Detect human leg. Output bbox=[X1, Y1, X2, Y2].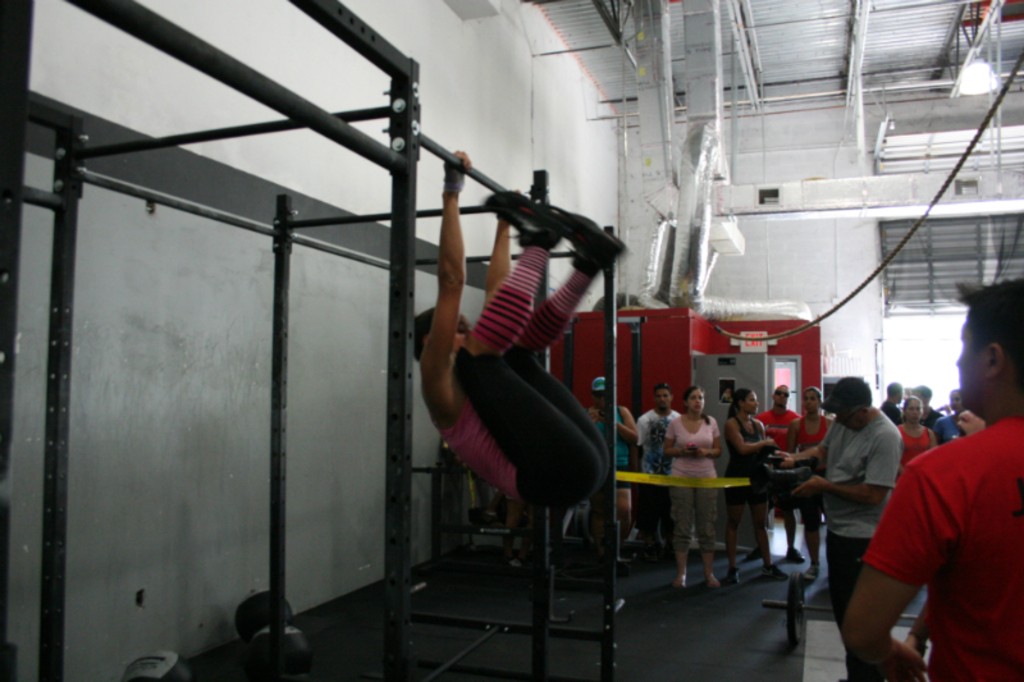
bbox=[672, 486, 694, 589].
